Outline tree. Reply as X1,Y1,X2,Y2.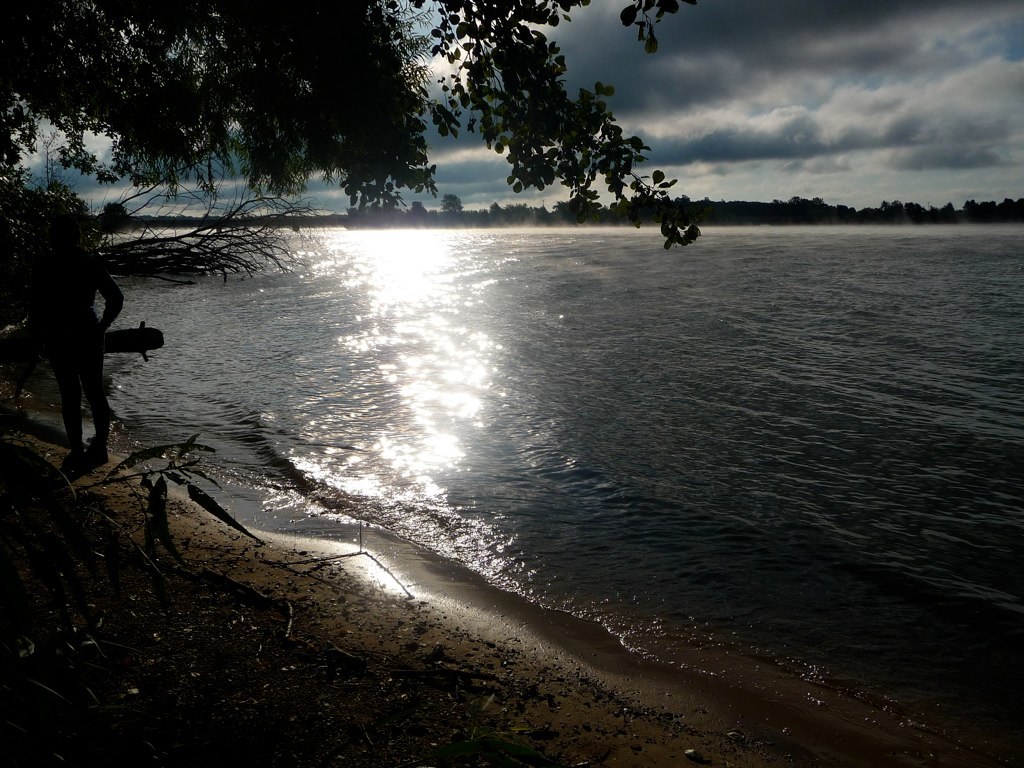
0,0,775,503.
